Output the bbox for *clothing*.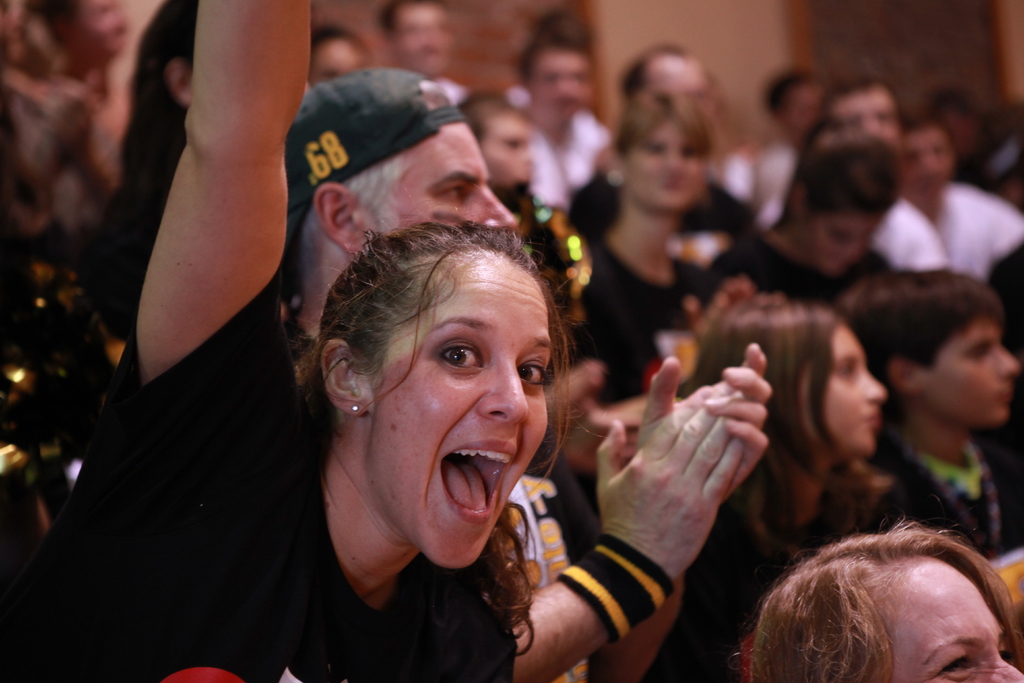
689:238:897:324.
